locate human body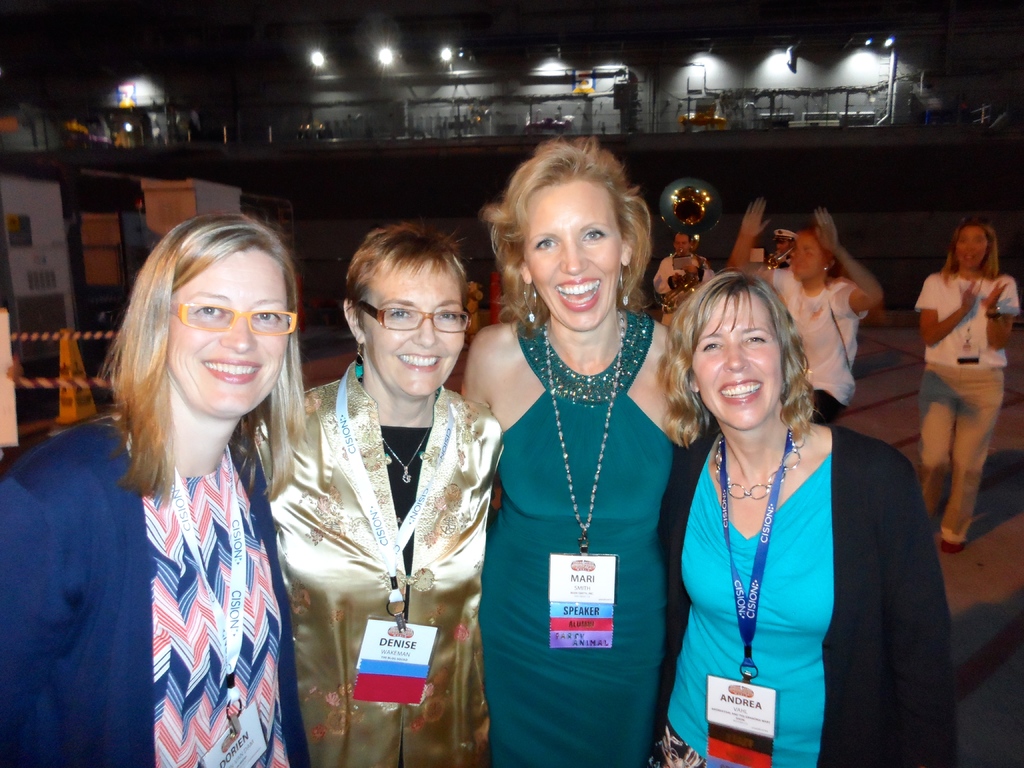
detection(0, 413, 301, 767)
